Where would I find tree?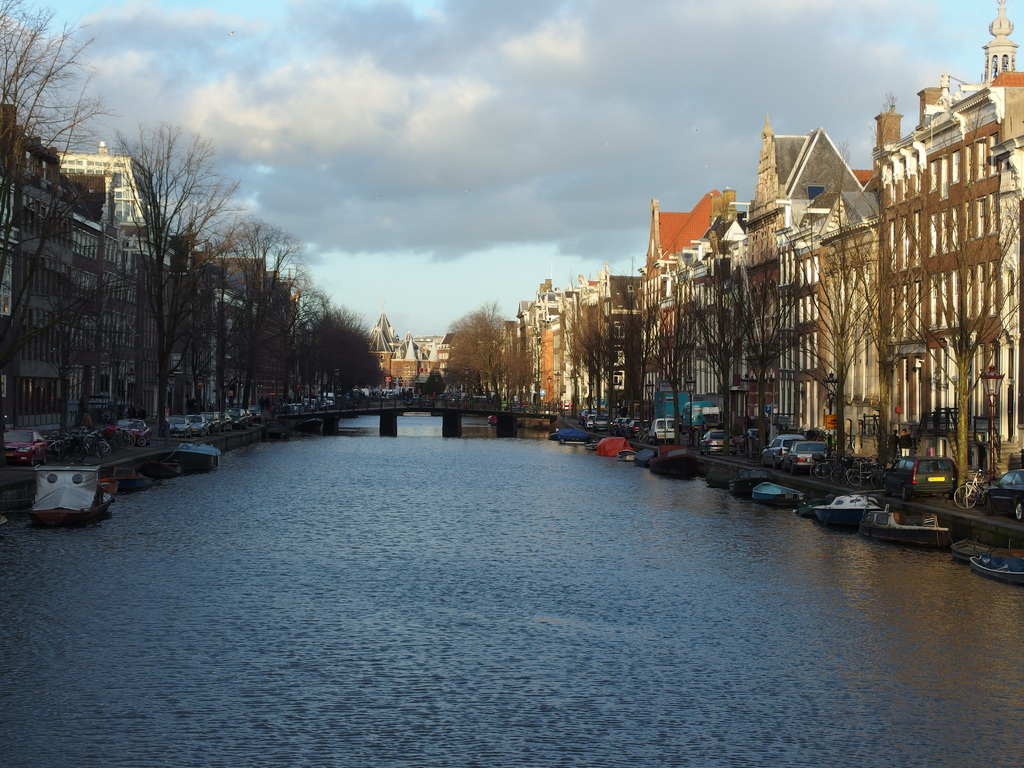
At box(505, 344, 535, 407).
